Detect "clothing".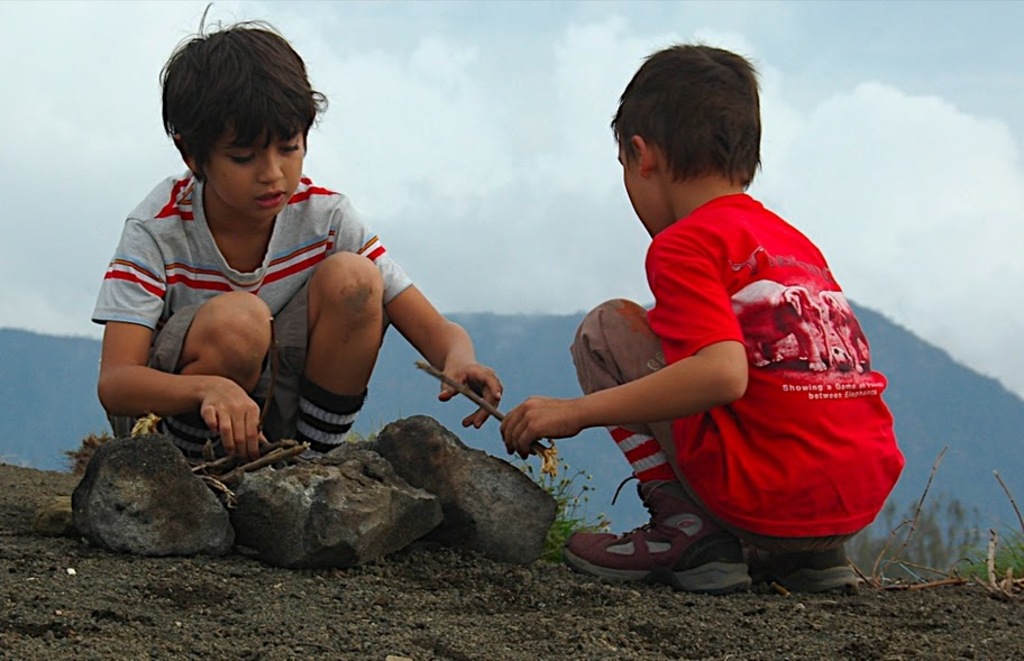
Detected at (576, 175, 880, 570).
